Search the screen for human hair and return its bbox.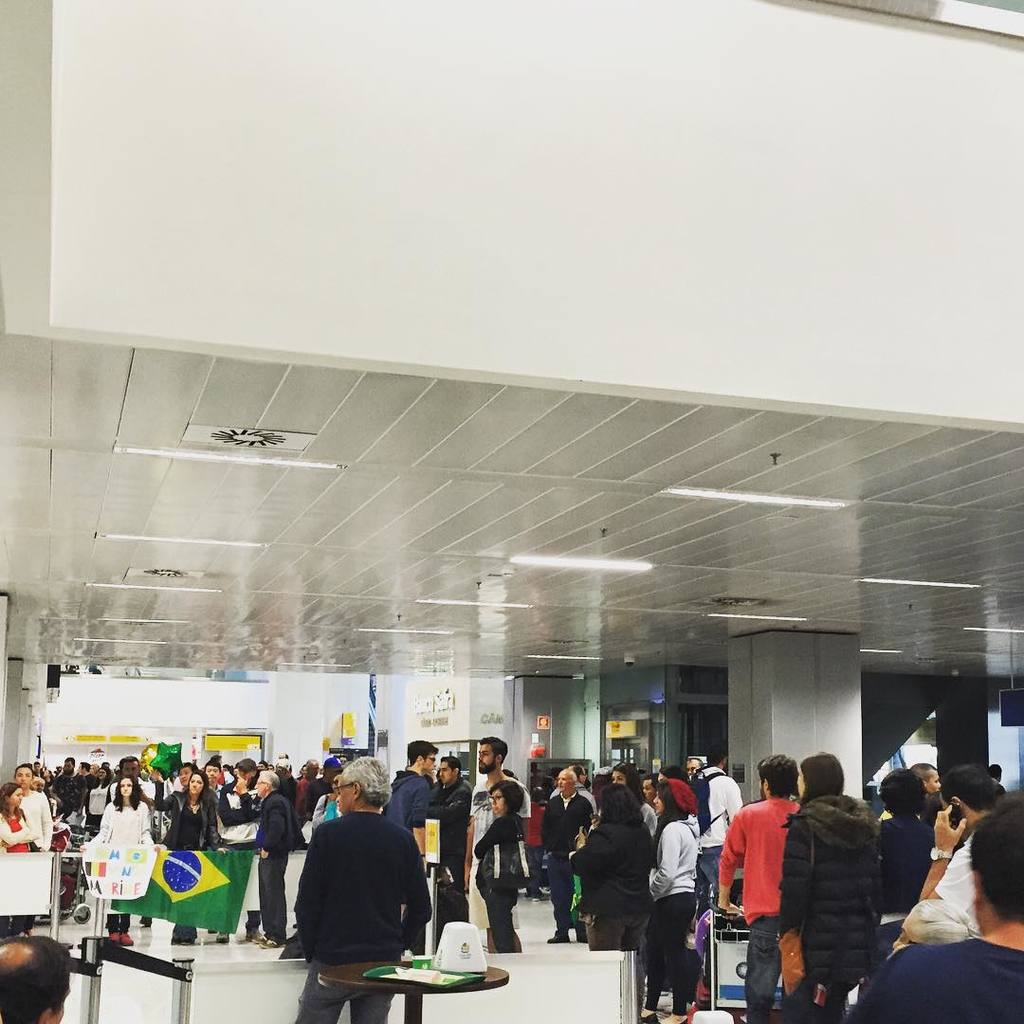
Found: bbox(347, 755, 395, 801).
